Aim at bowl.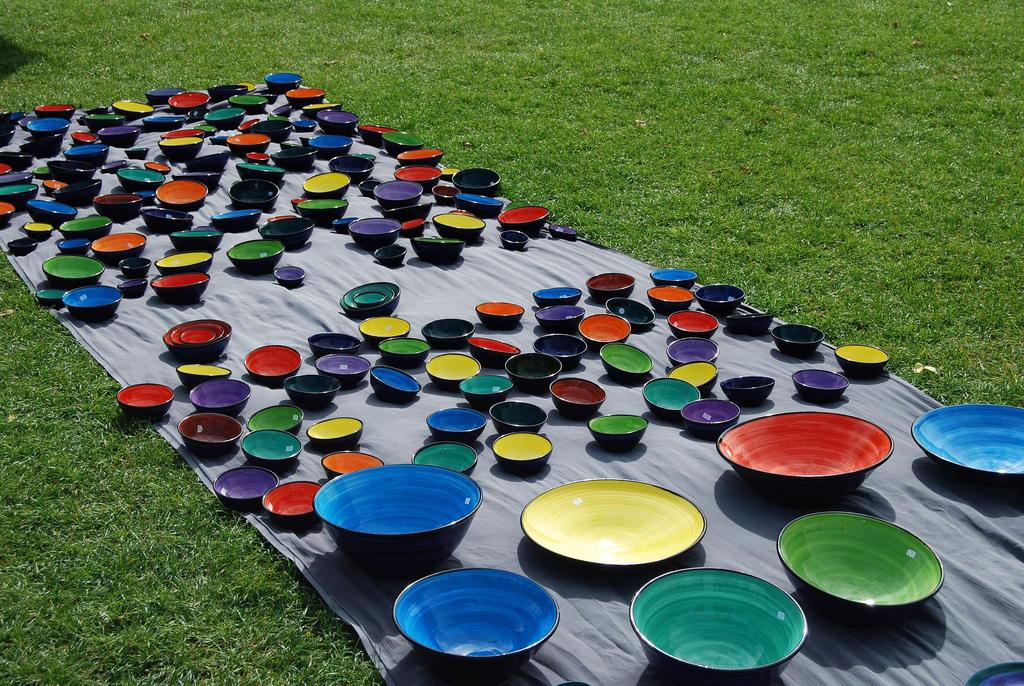
Aimed at (720,375,772,407).
